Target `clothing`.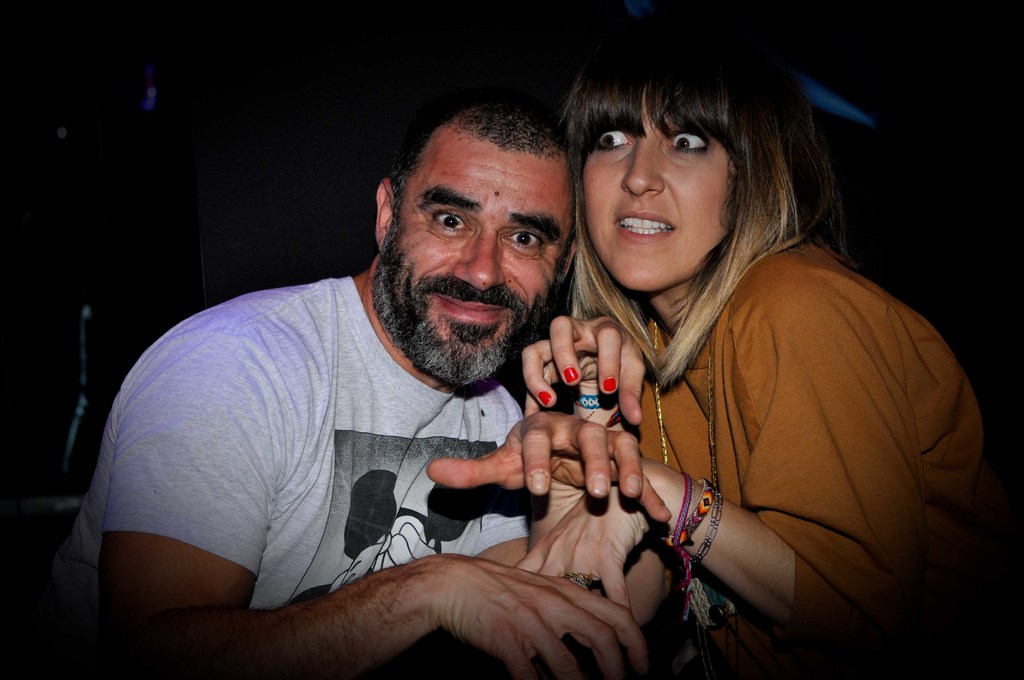
Target region: 49:273:538:679.
